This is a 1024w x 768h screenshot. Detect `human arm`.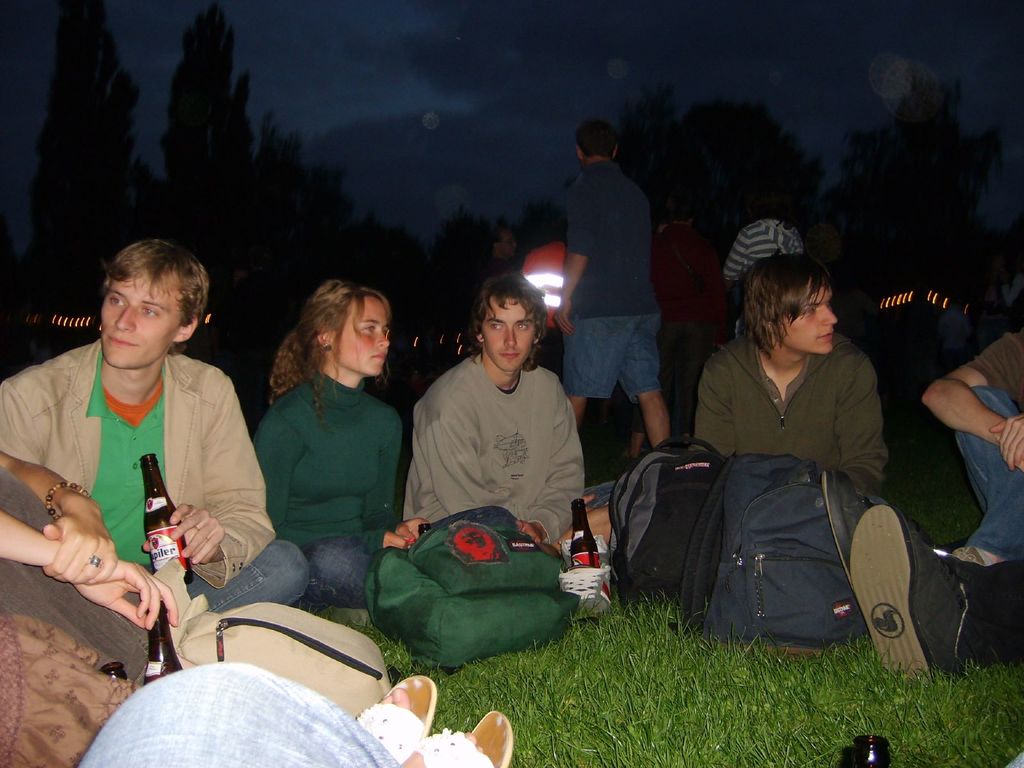
550/181/589/337.
